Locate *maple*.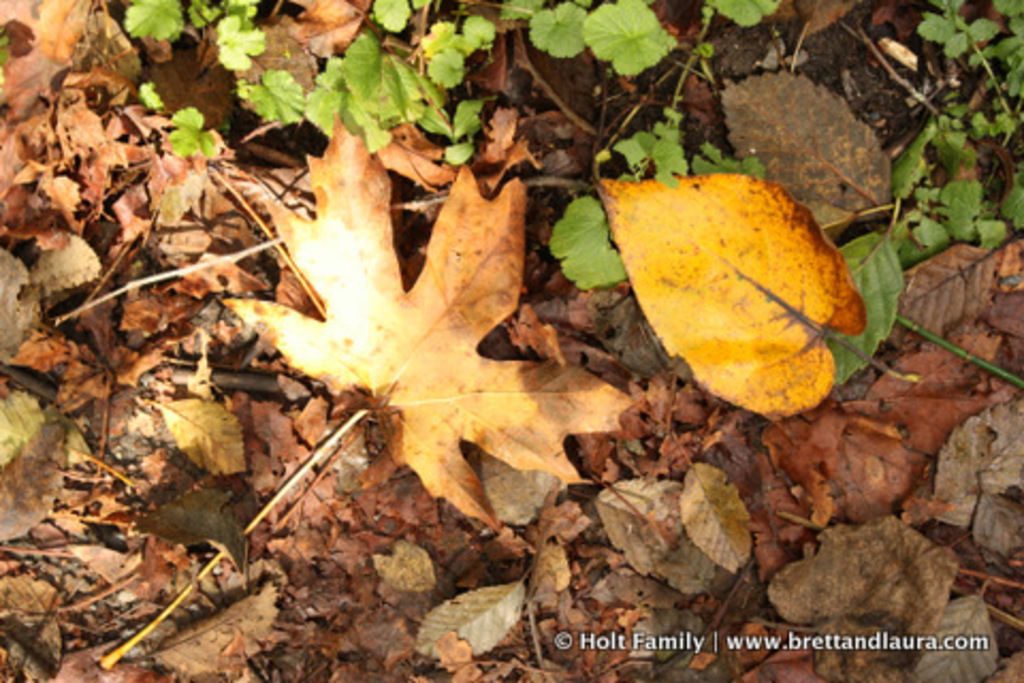
Bounding box: box=[222, 120, 591, 491].
